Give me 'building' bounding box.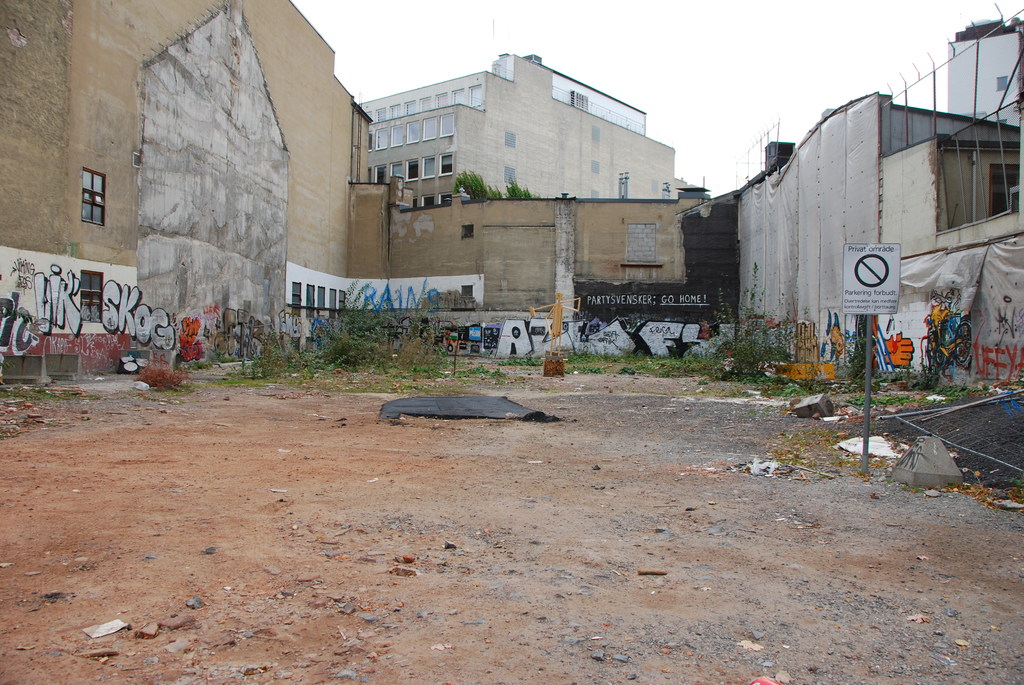
356:18:675:207.
